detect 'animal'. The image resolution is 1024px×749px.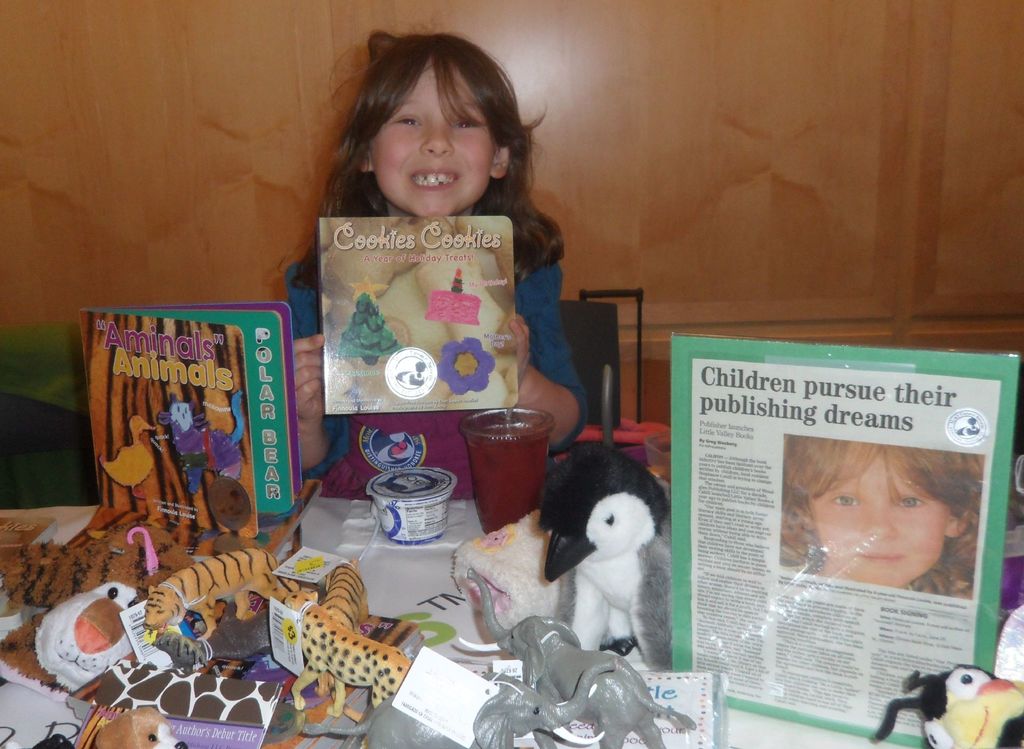
{"x1": 319, "y1": 562, "x2": 374, "y2": 704}.
